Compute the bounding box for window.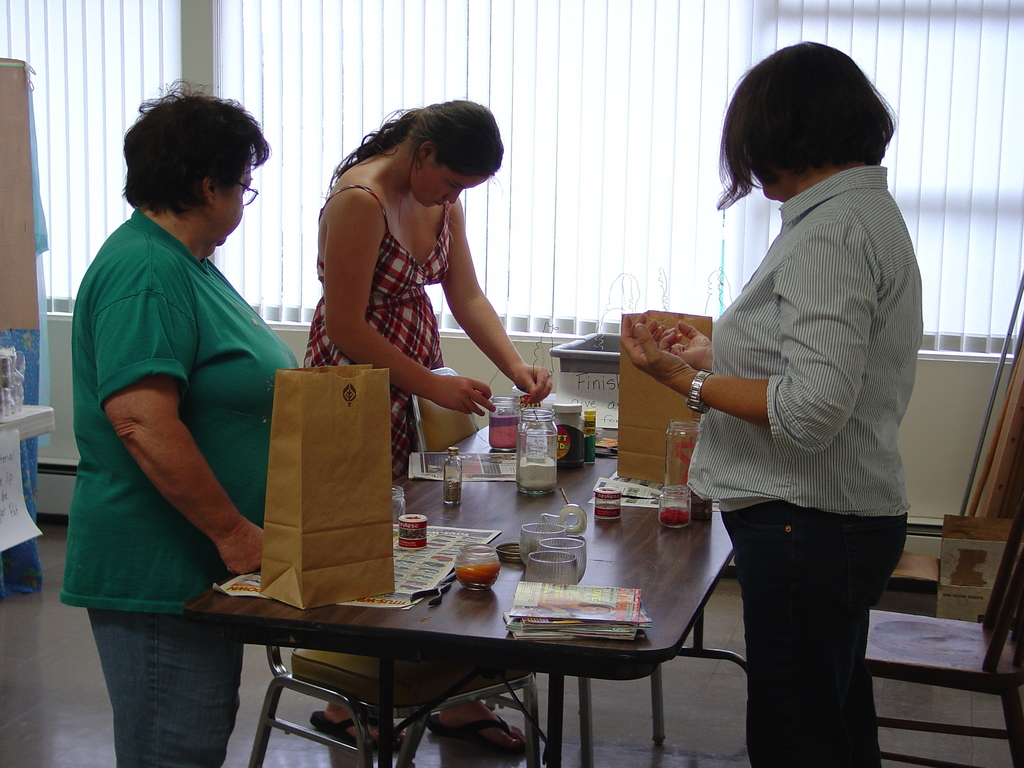
bbox=(0, 0, 1015, 355).
